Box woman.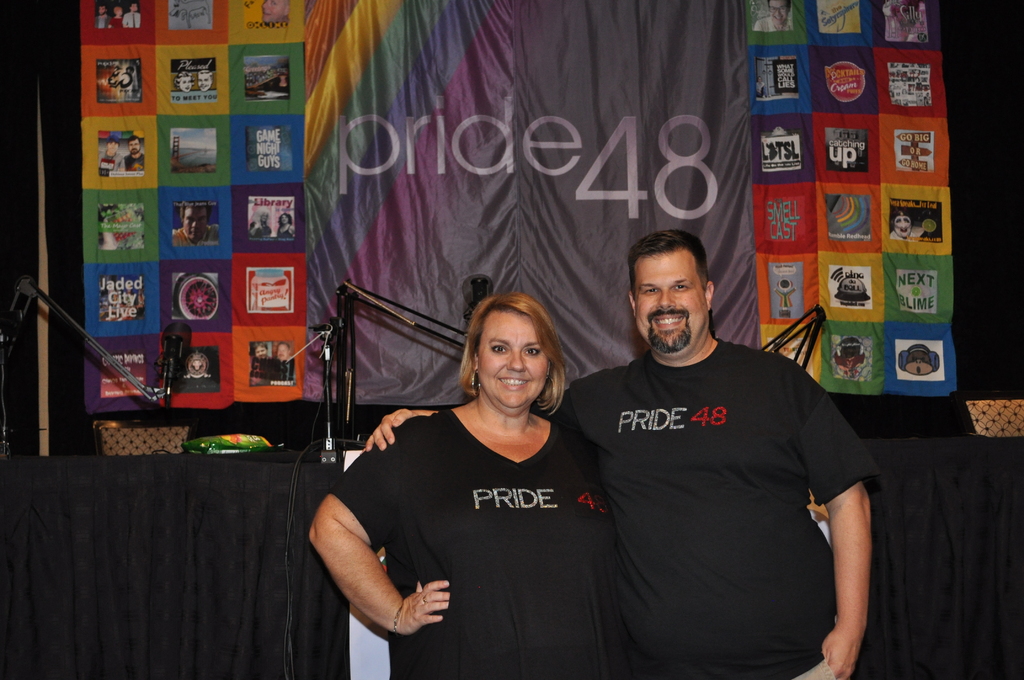
(250, 206, 270, 237).
